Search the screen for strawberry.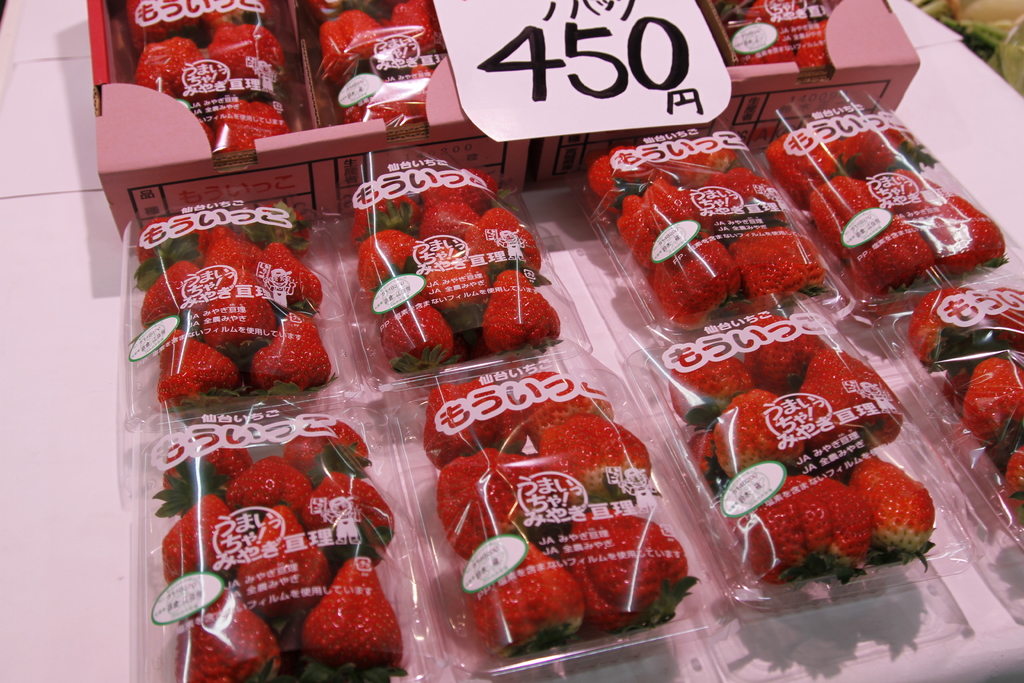
Found at crop(297, 565, 392, 673).
